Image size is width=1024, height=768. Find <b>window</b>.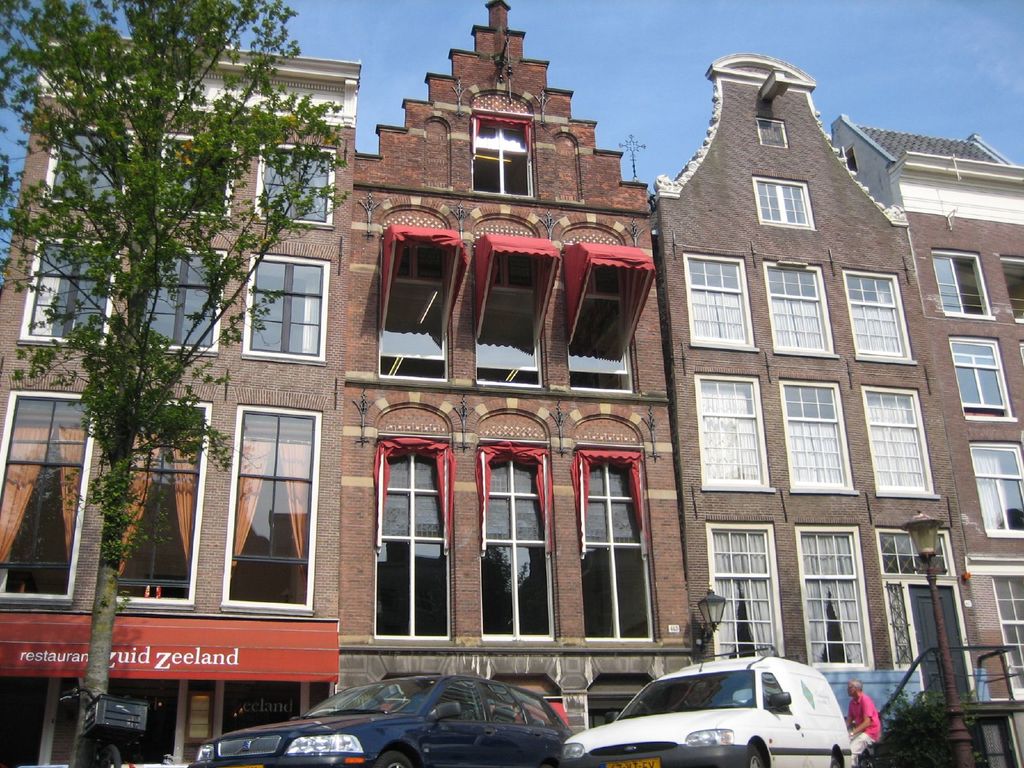
(475, 256, 543, 387).
